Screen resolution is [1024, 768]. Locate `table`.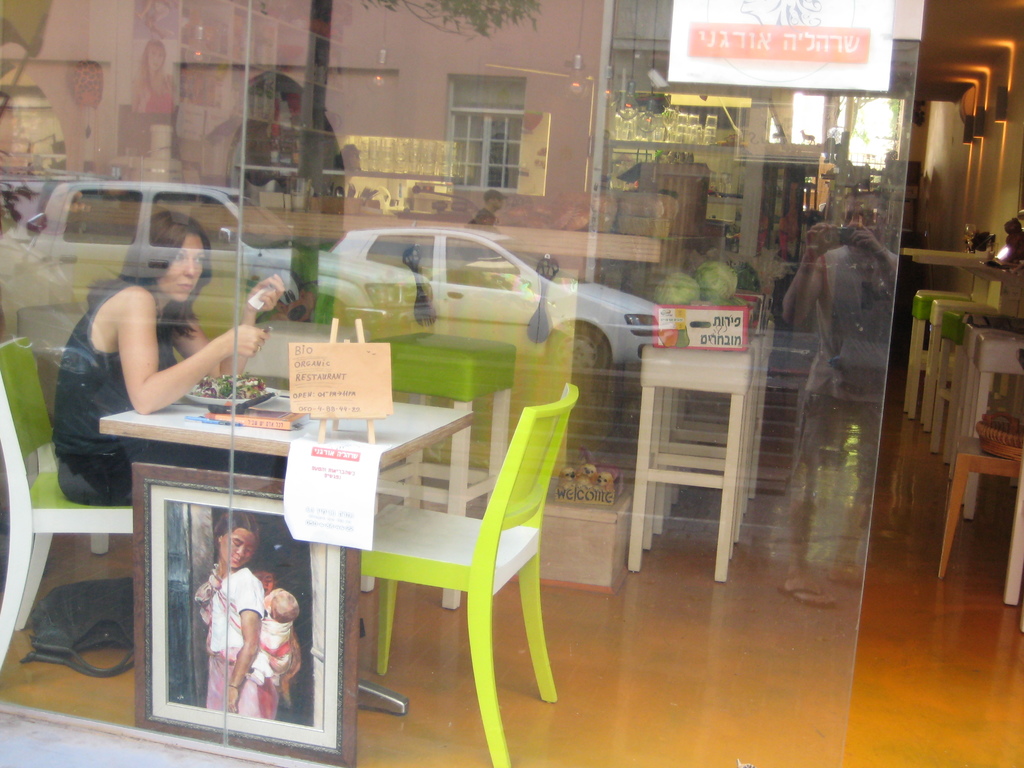
l=98, t=388, r=468, b=712.
